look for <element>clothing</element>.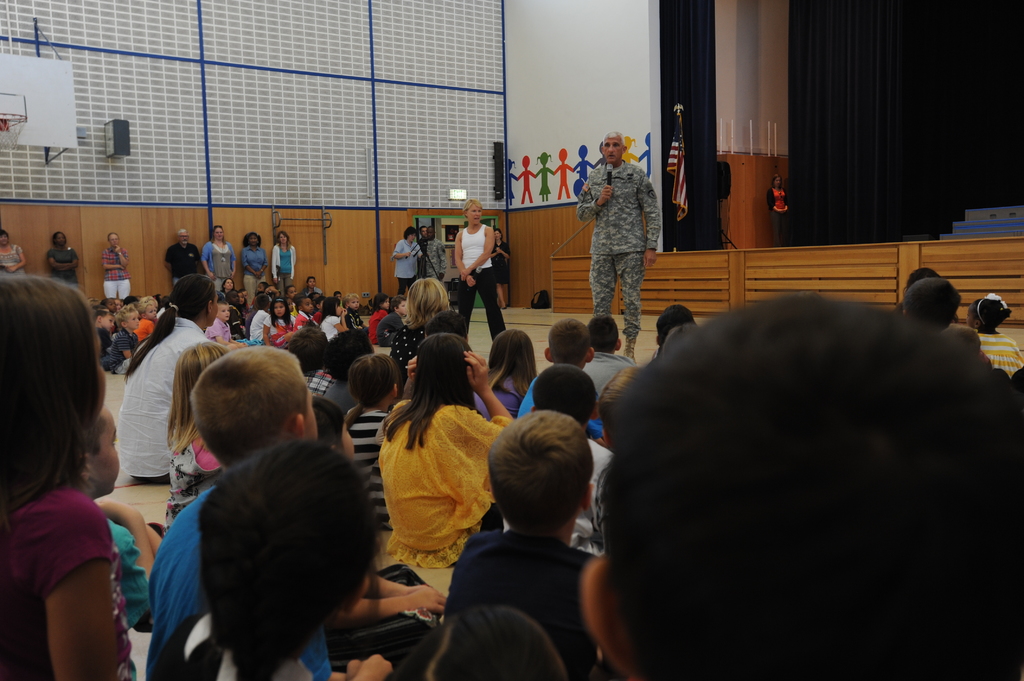
Found: 390, 323, 428, 369.
